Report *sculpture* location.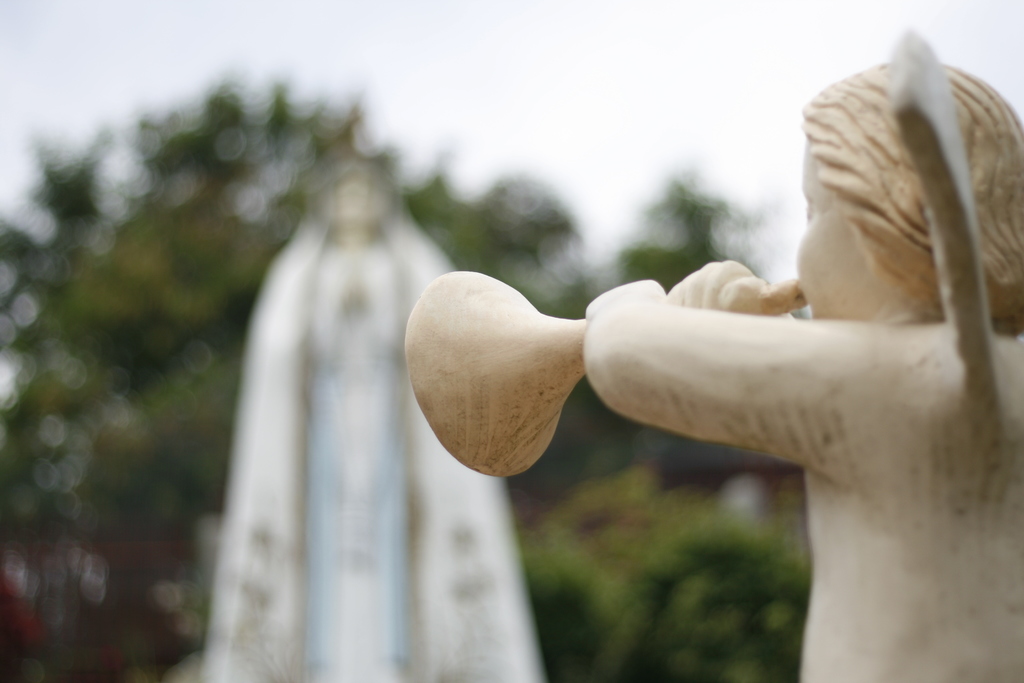
Report: rect(404, 19, 1023, 682).
